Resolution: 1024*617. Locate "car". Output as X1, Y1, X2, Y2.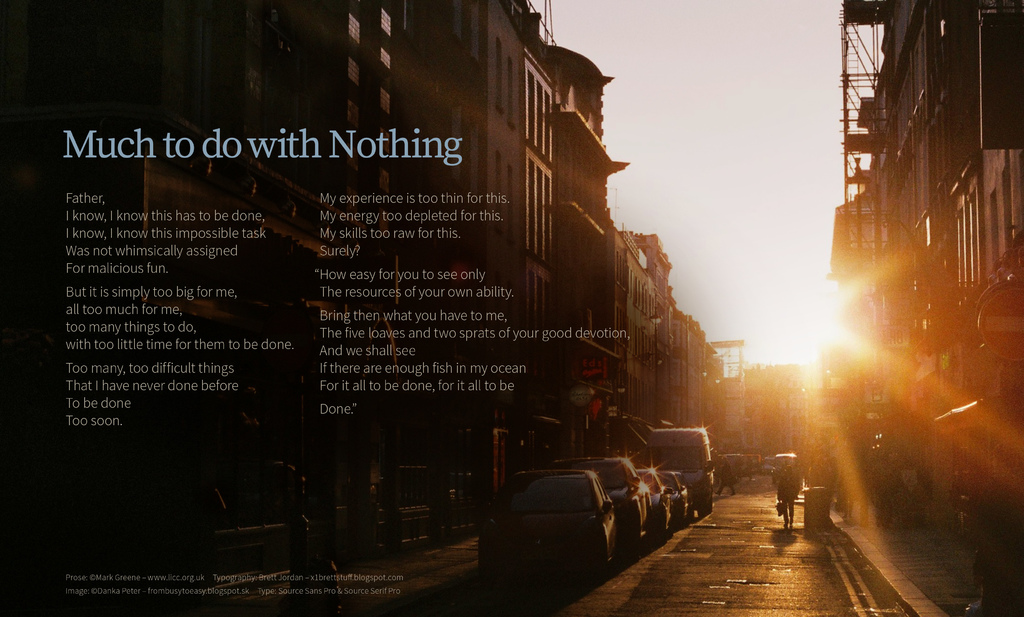
607, 461, 649, 547.
